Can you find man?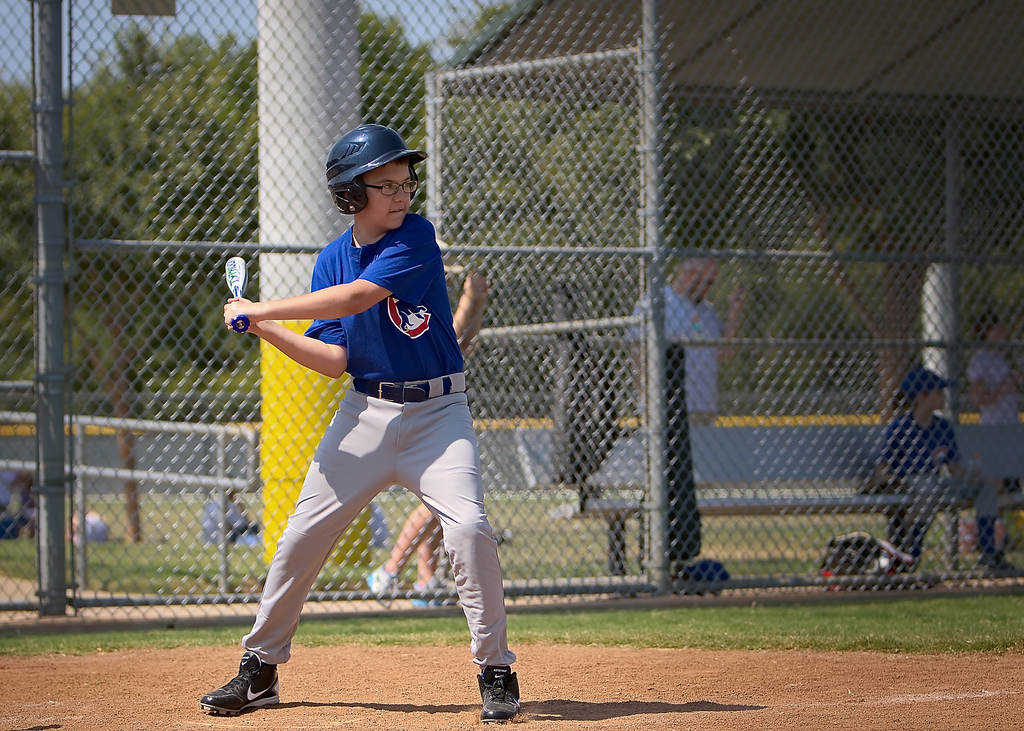
Yes, bounding box: [184, 120, 530, 730].
